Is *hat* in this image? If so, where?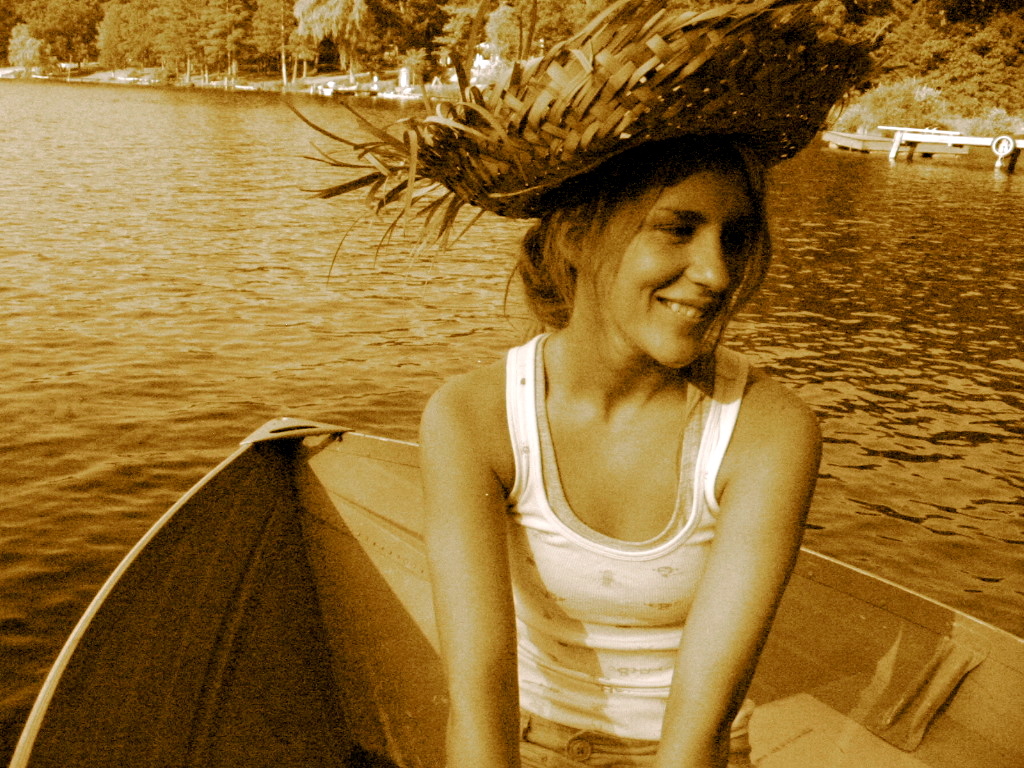
Yes, at <box>291,0,888,271</box>.
